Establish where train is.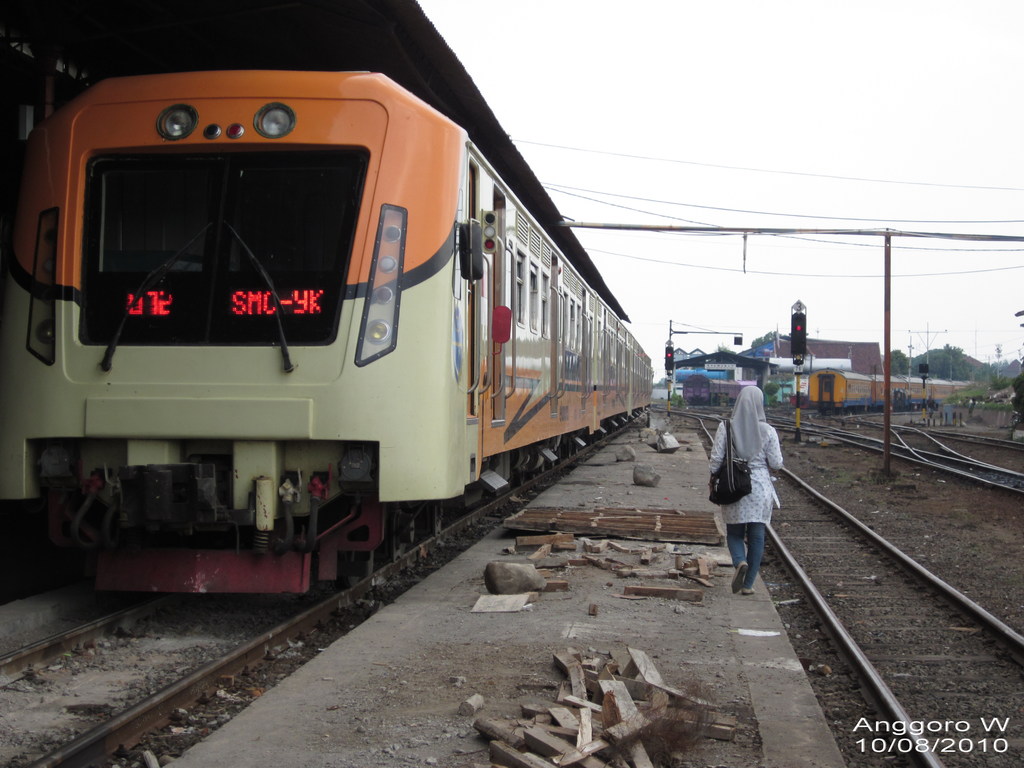
Established at {"left": 0, "top": 70, "right": 652, "bottom": 599}.
